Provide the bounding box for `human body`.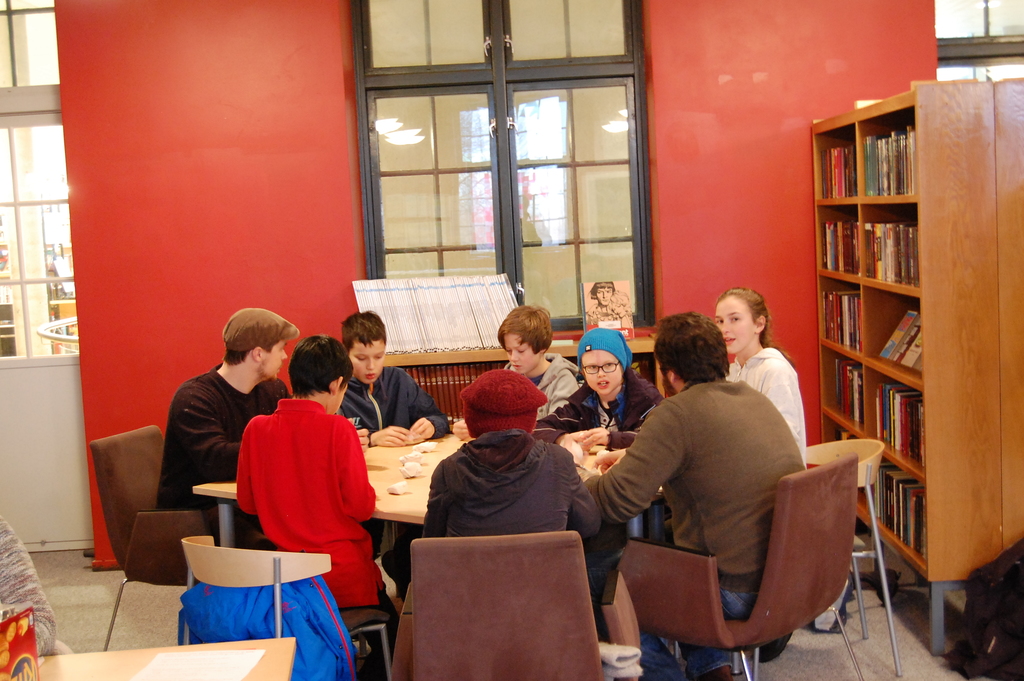
528, 373, 662, 455.
